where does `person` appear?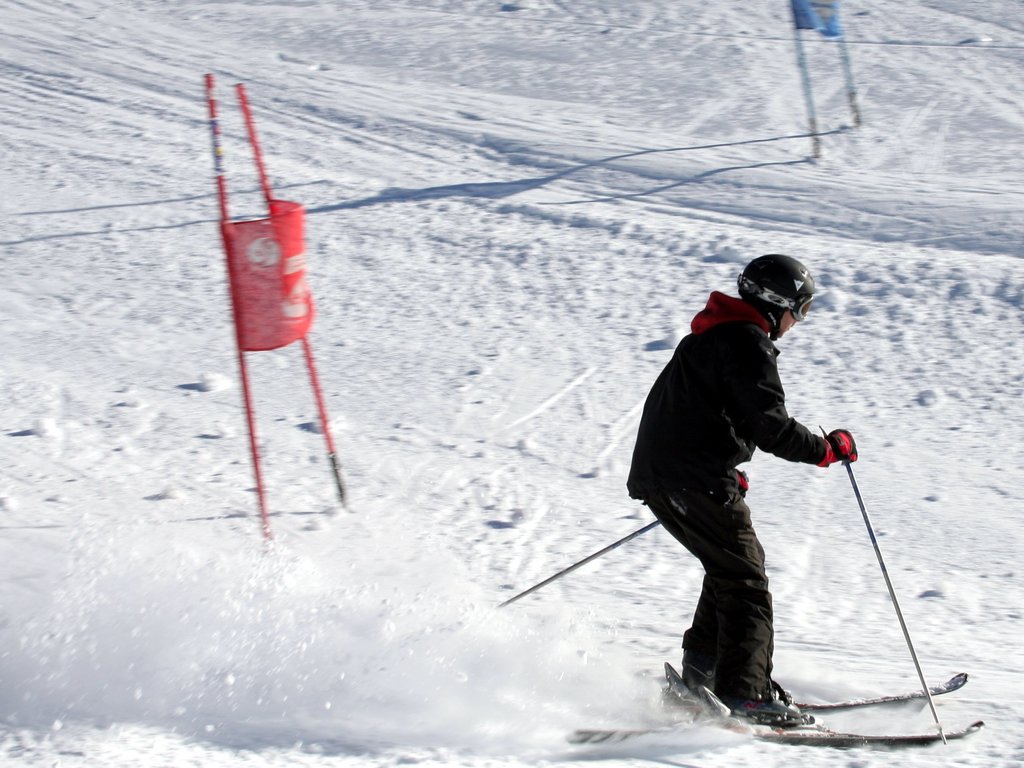
Appears at select_region(626, 252, 857, 735).
